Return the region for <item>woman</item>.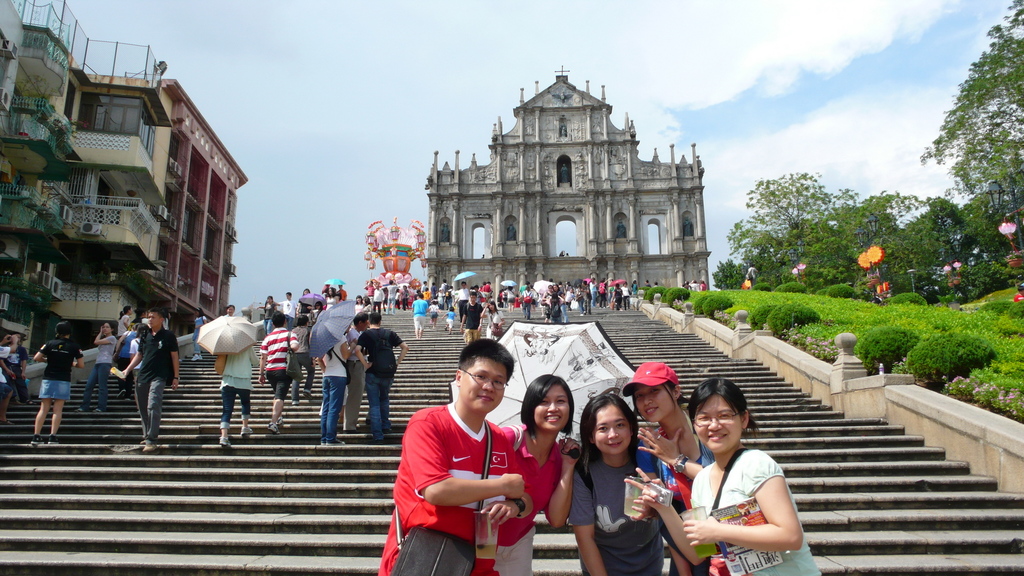
295,287,309,314.
